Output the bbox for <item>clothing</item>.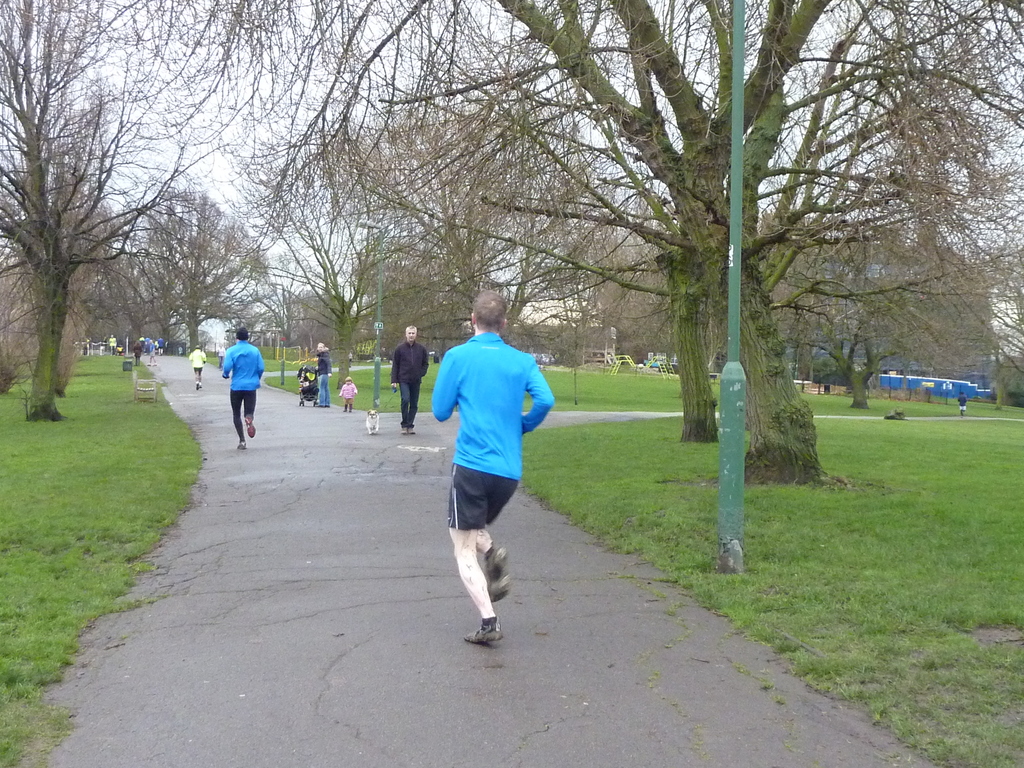
403,383,419,424.
